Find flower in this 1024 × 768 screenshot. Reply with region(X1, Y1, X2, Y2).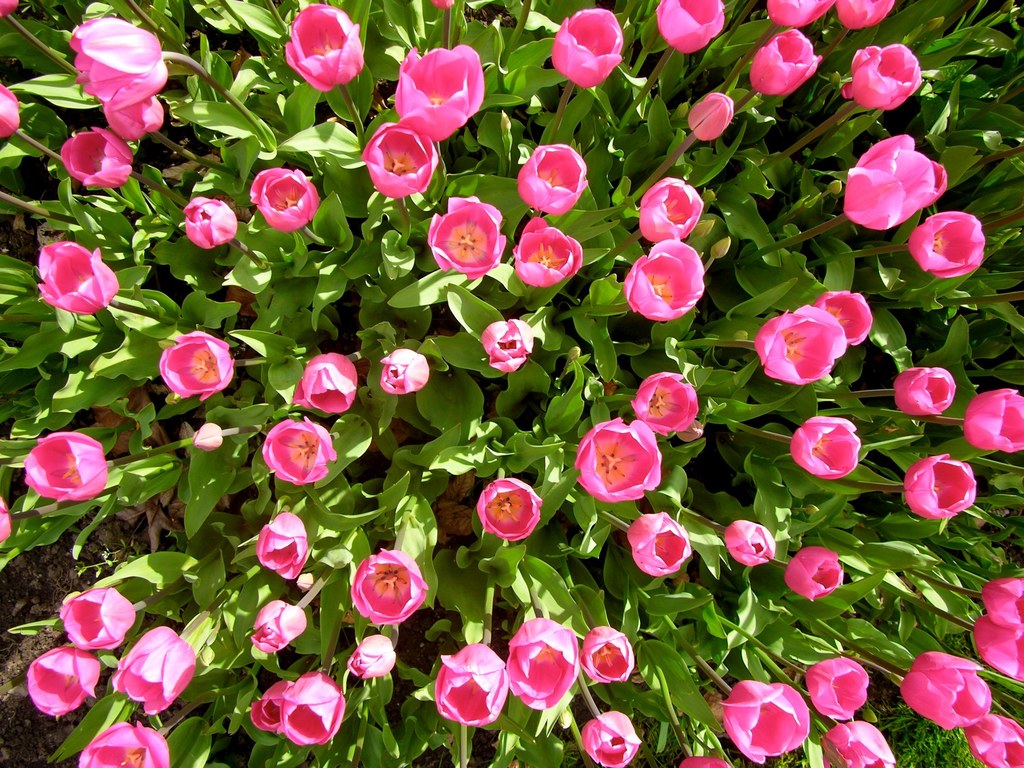
region(715, 680, 808, 767).
